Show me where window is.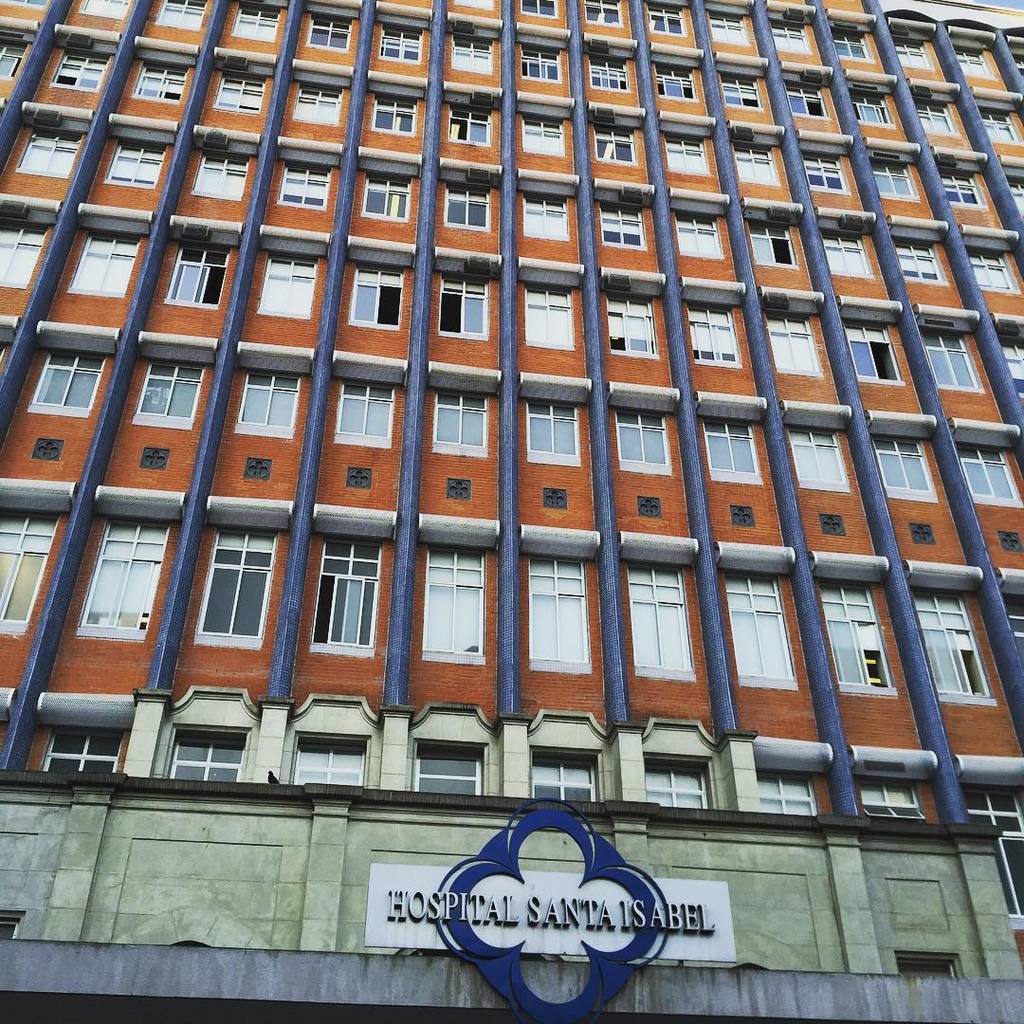
window is at select_region(982, 110, 1021, 139).
